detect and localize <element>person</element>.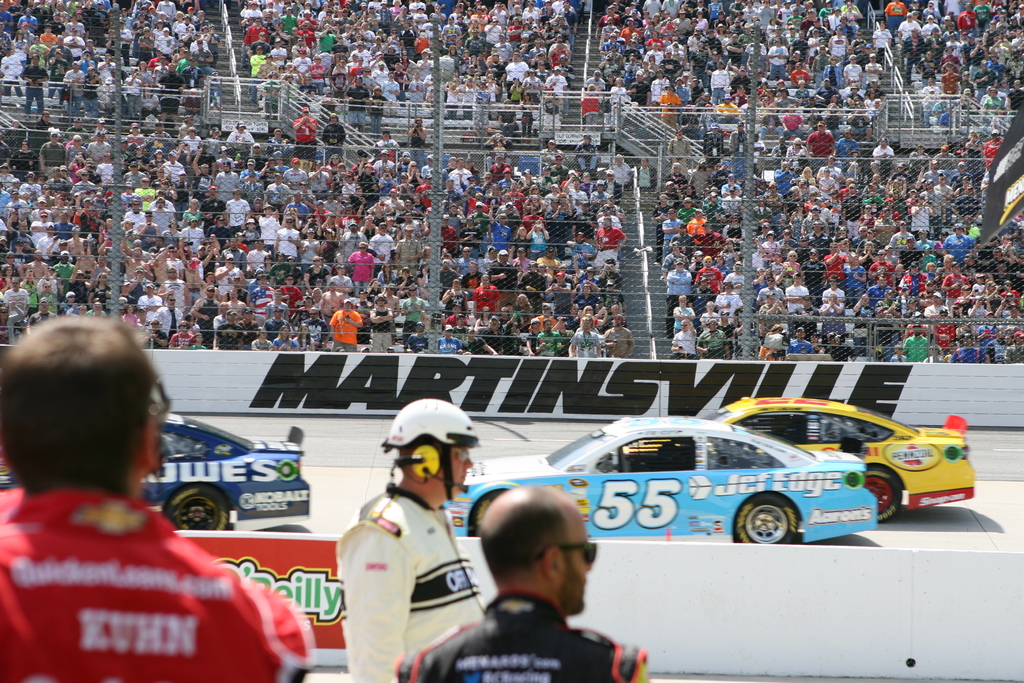
Localized at detection(902, 324, 929, 359).
